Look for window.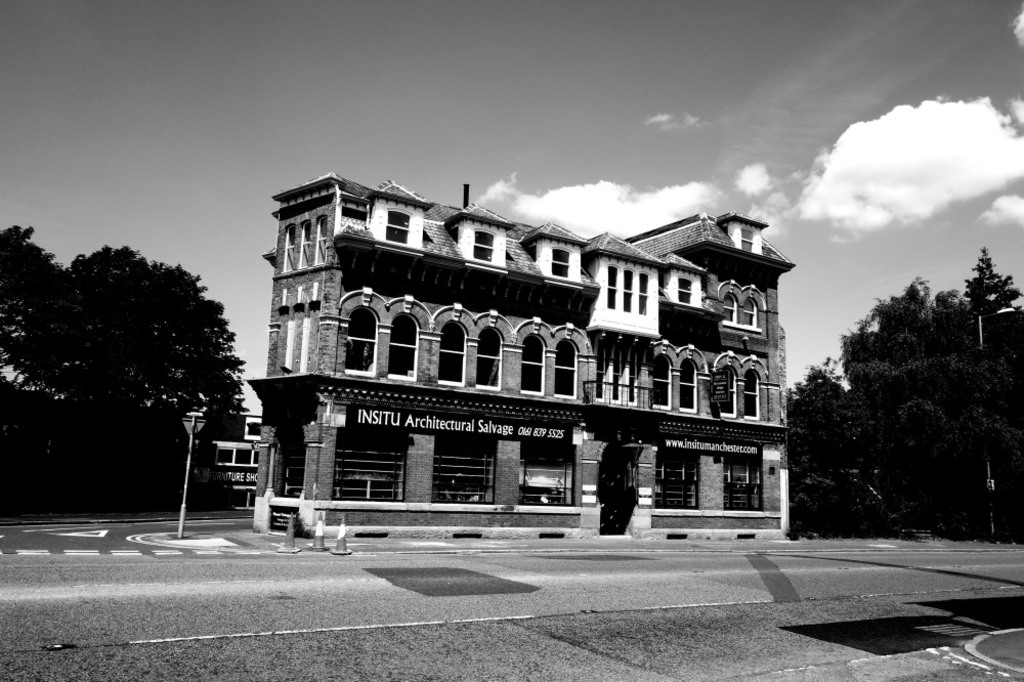
Found: left=745, top=368, right=759, bottom=421.
